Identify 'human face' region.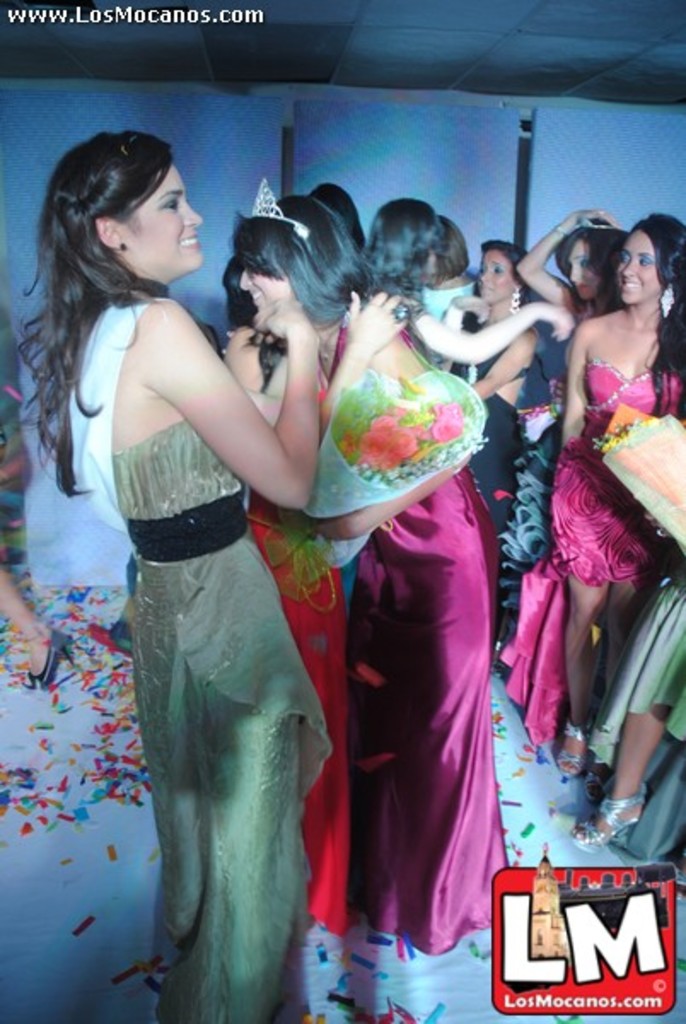
Region: 613/225/657/305.
